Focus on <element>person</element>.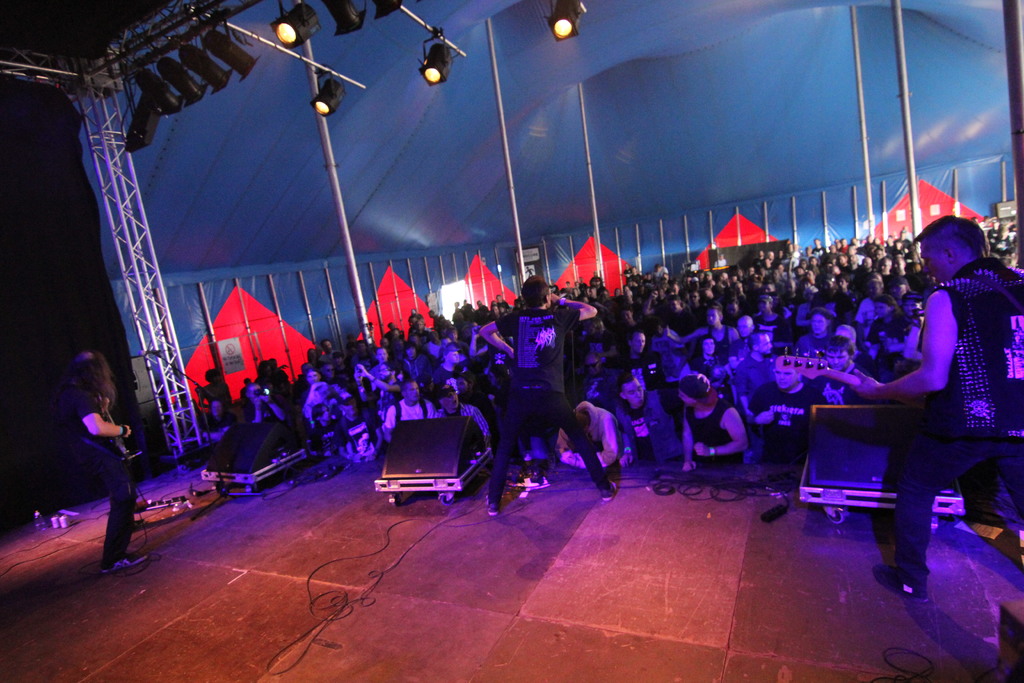
Focused at {"x1": 717, "y1": 268, "x2": 731, "y2": 289}.
